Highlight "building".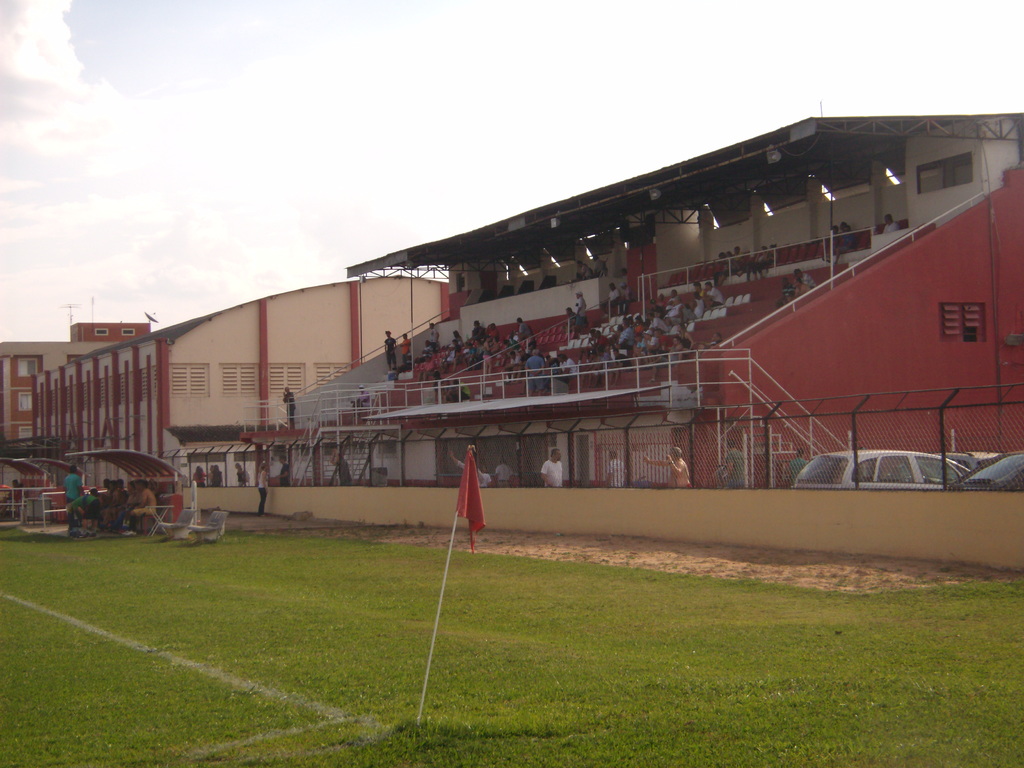
Highlighted region: left=37, top=277, right=447, bottom=484.
